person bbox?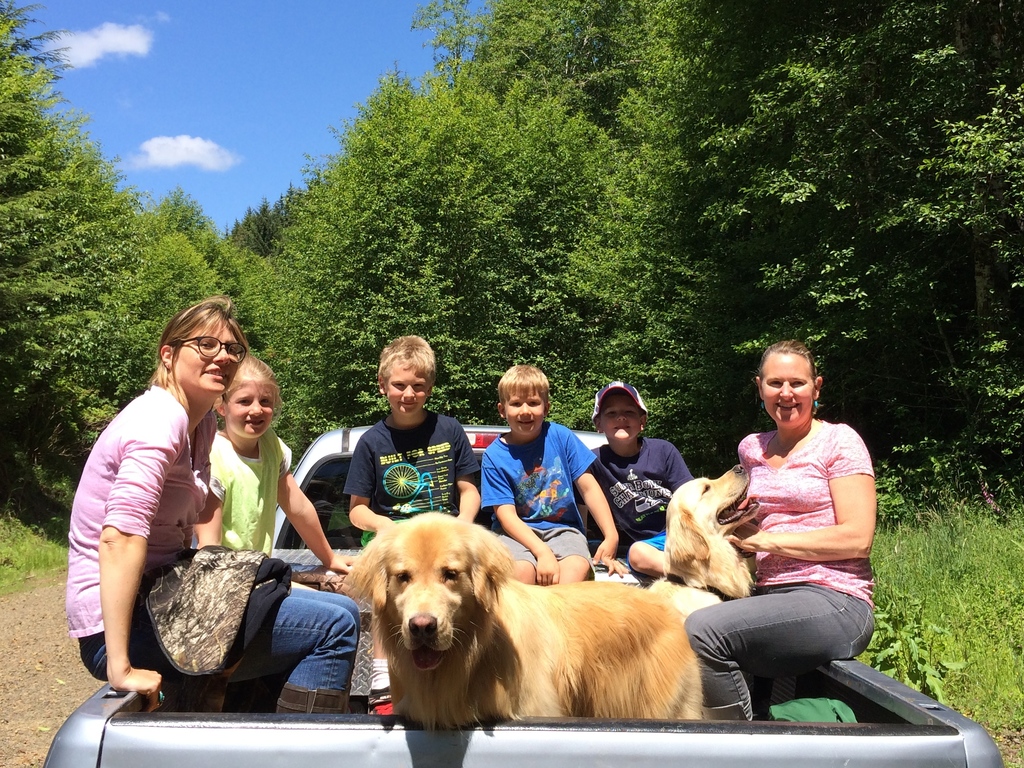
BBox(707, 343, 893, 735)
